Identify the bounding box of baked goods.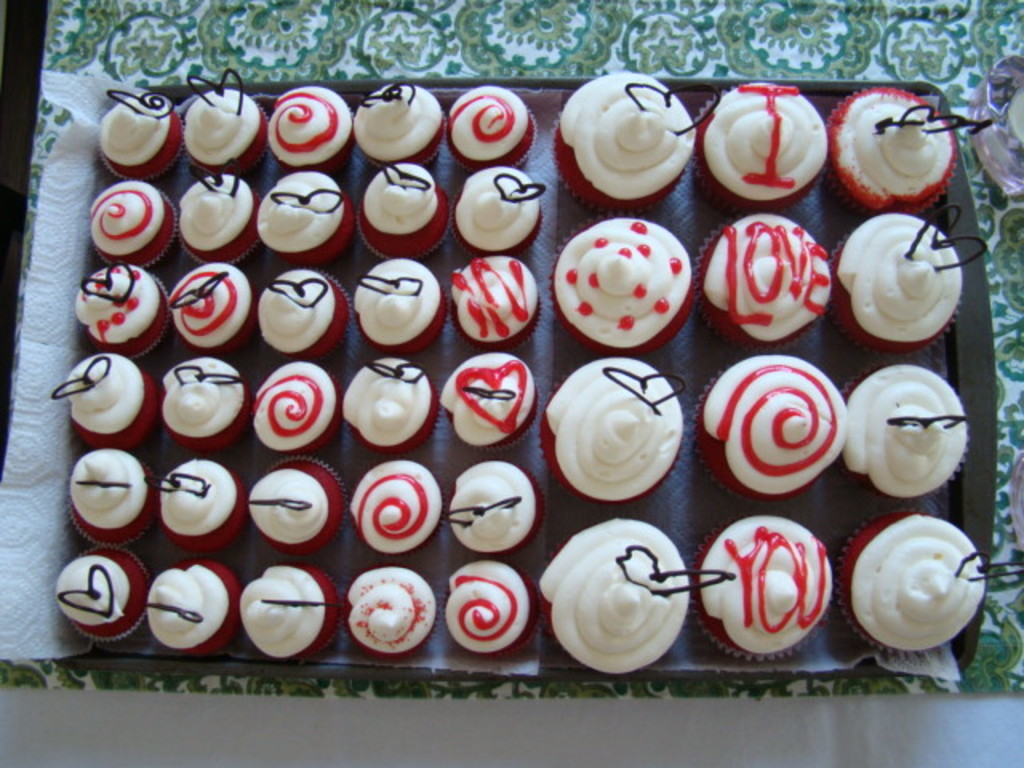
Rect(237, 563, 346, 664).
